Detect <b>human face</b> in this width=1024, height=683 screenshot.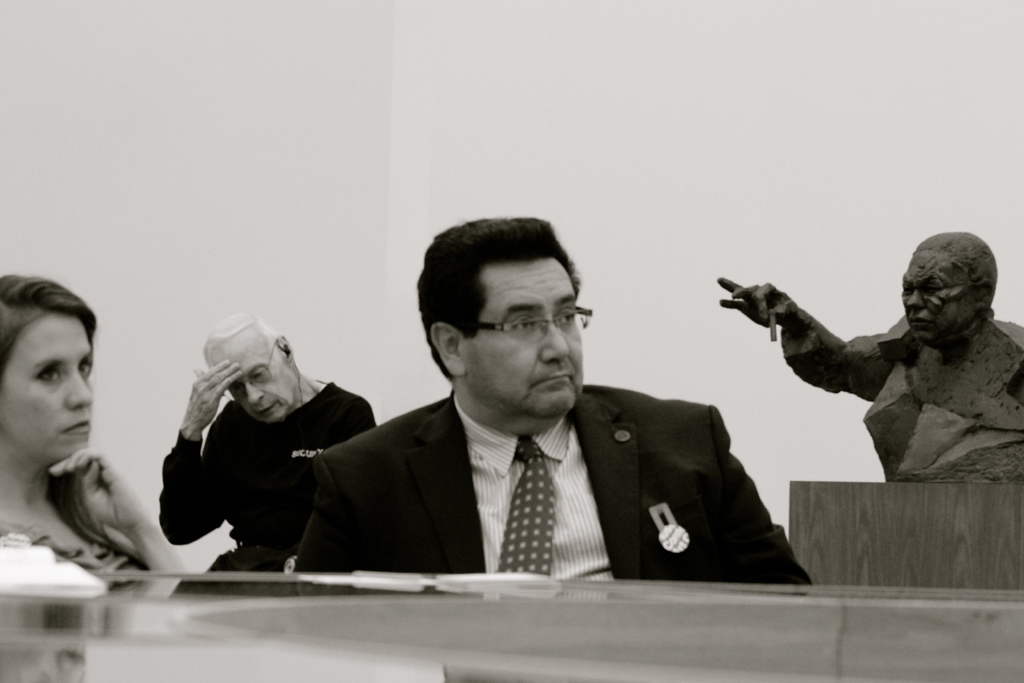
Detection: bbox=(0, 312, 94, 461).
